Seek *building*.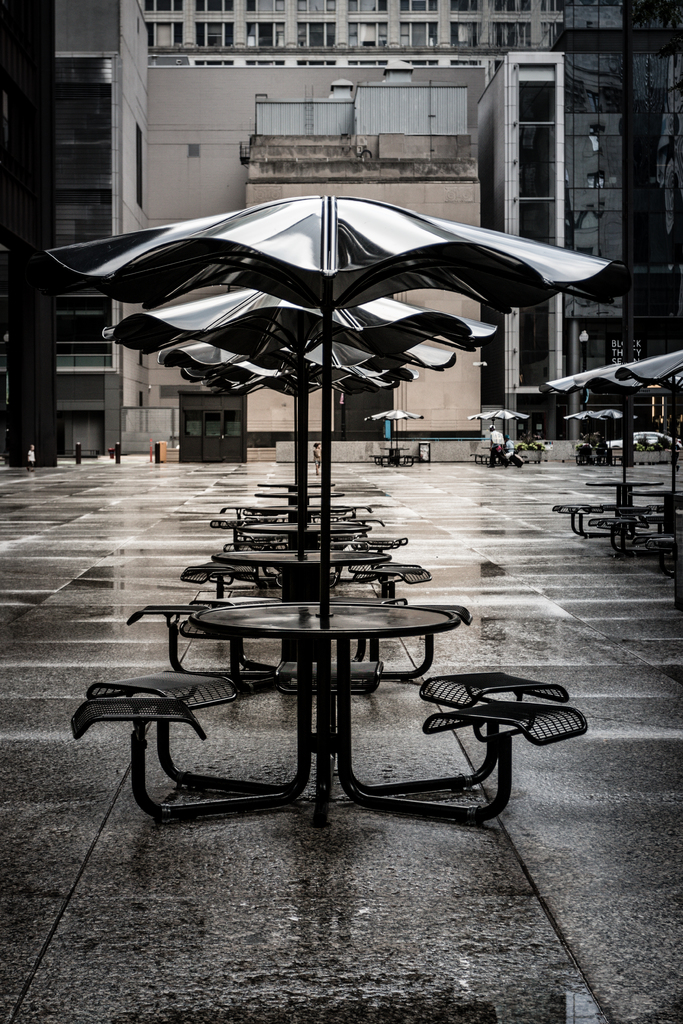
(left=143, top=0, right=564, bottom=51).
